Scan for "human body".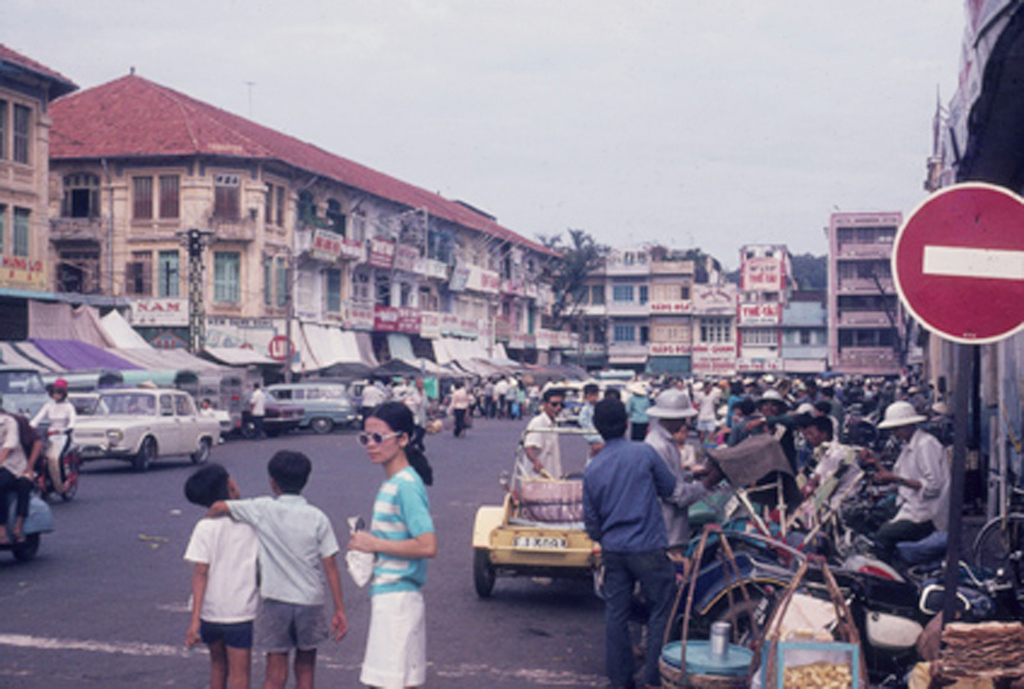
Scan result: locate(206, 443, 353, 688).
